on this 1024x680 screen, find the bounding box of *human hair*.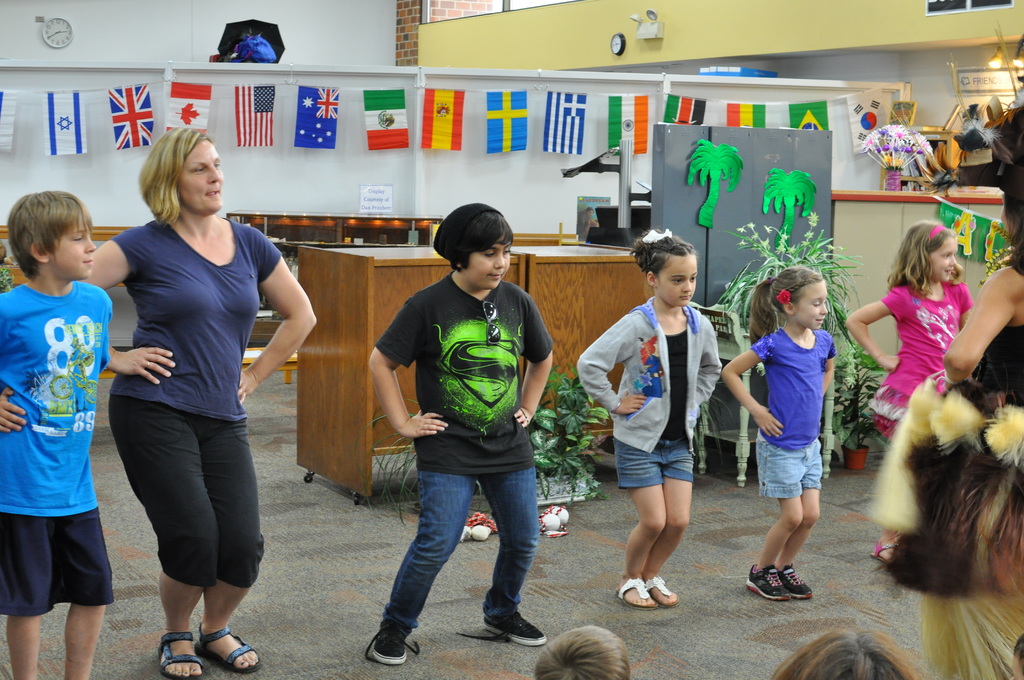
Bounding box: box=[781, 625, 916, 679].
